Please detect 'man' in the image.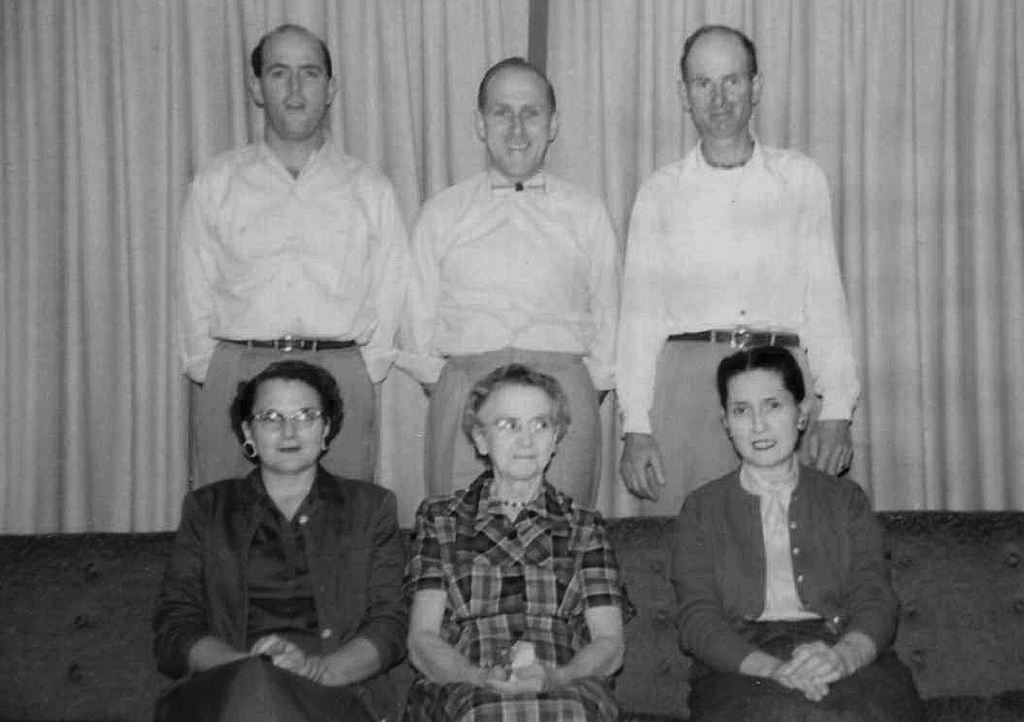
<region>168, 13, 405, 489</region>.
